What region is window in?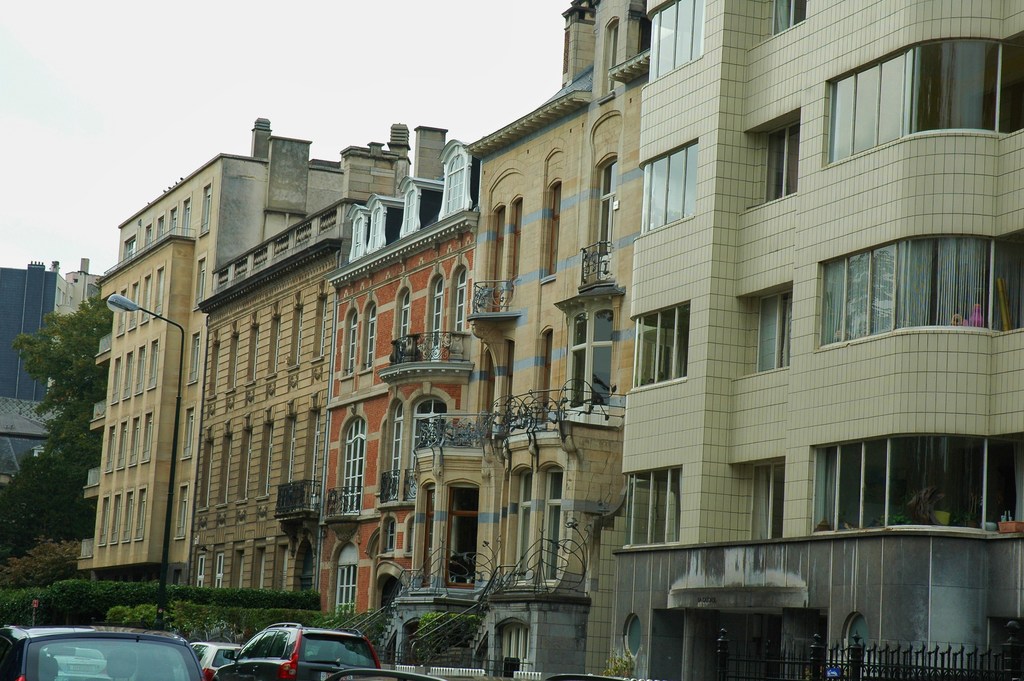
bbox=(332, 551, 361, 615).
